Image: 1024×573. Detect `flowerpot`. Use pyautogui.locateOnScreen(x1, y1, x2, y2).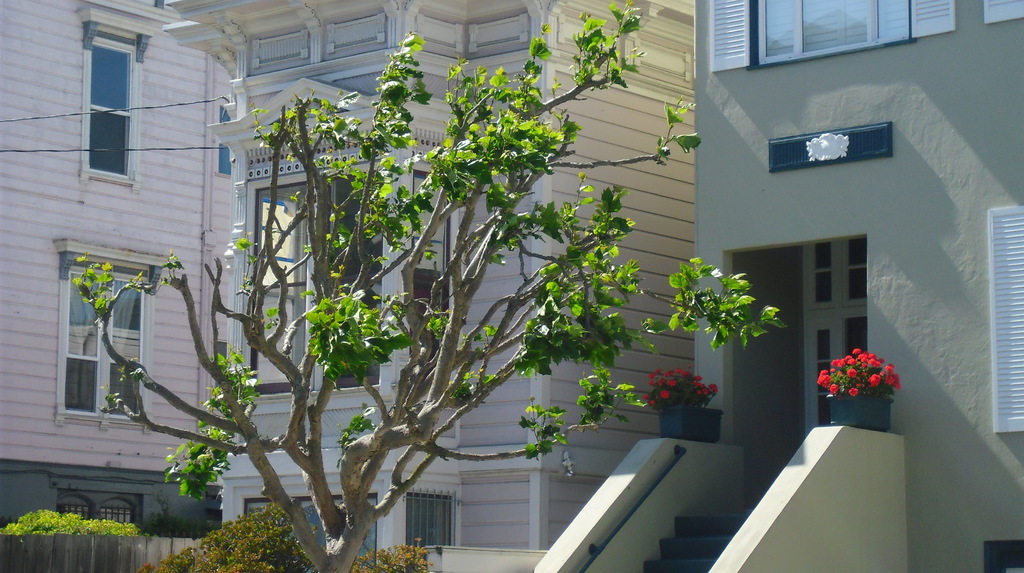
pyautogui.locateOnScreen(825, 396, 896, 433).
